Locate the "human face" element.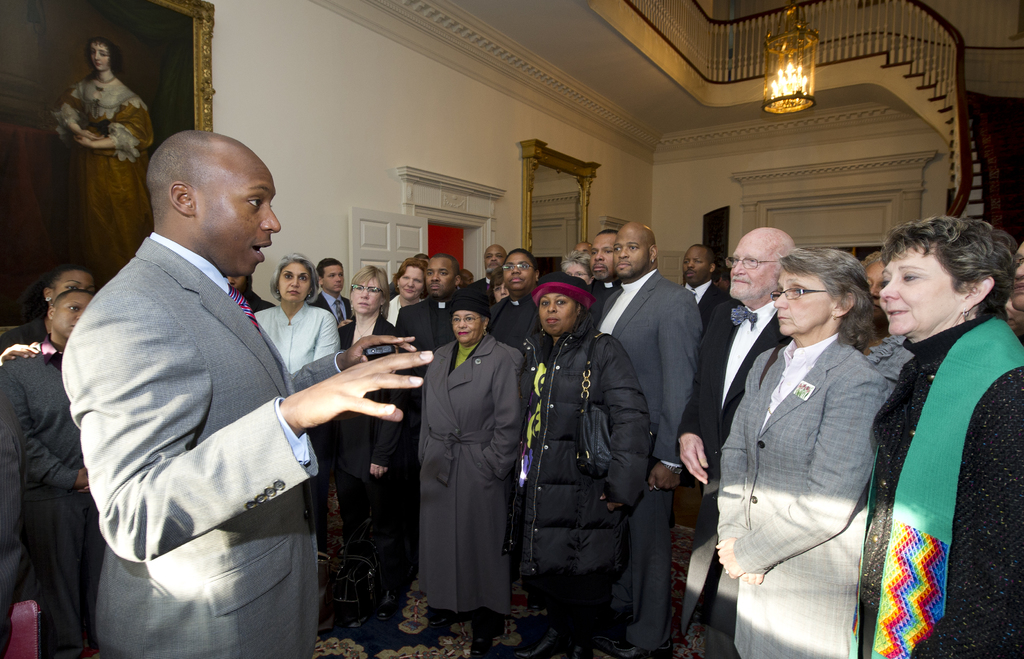
Element bbox: 281/262/311/300.
